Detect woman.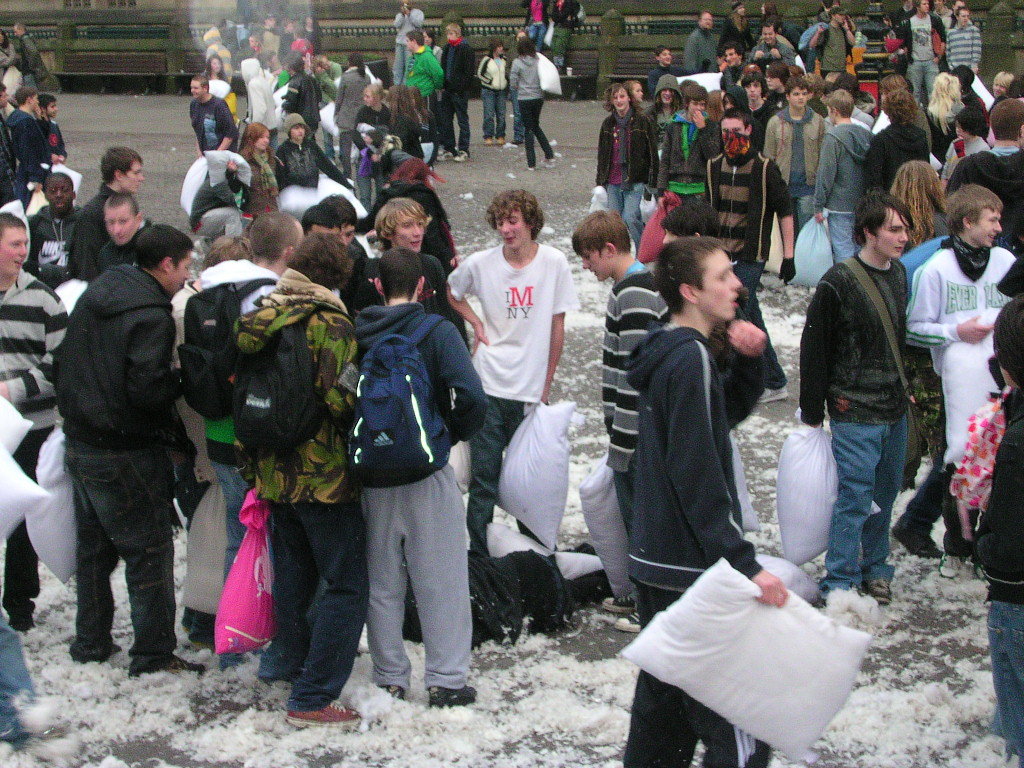
Detected at 894 159 951 244.
